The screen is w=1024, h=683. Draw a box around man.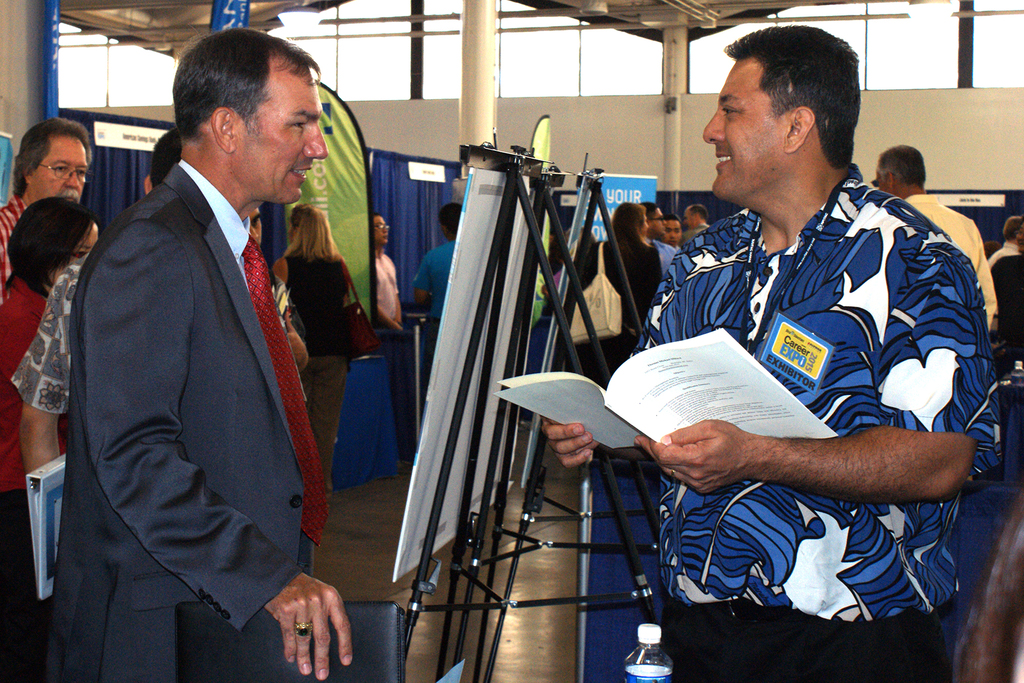
[645,199,691,277].
